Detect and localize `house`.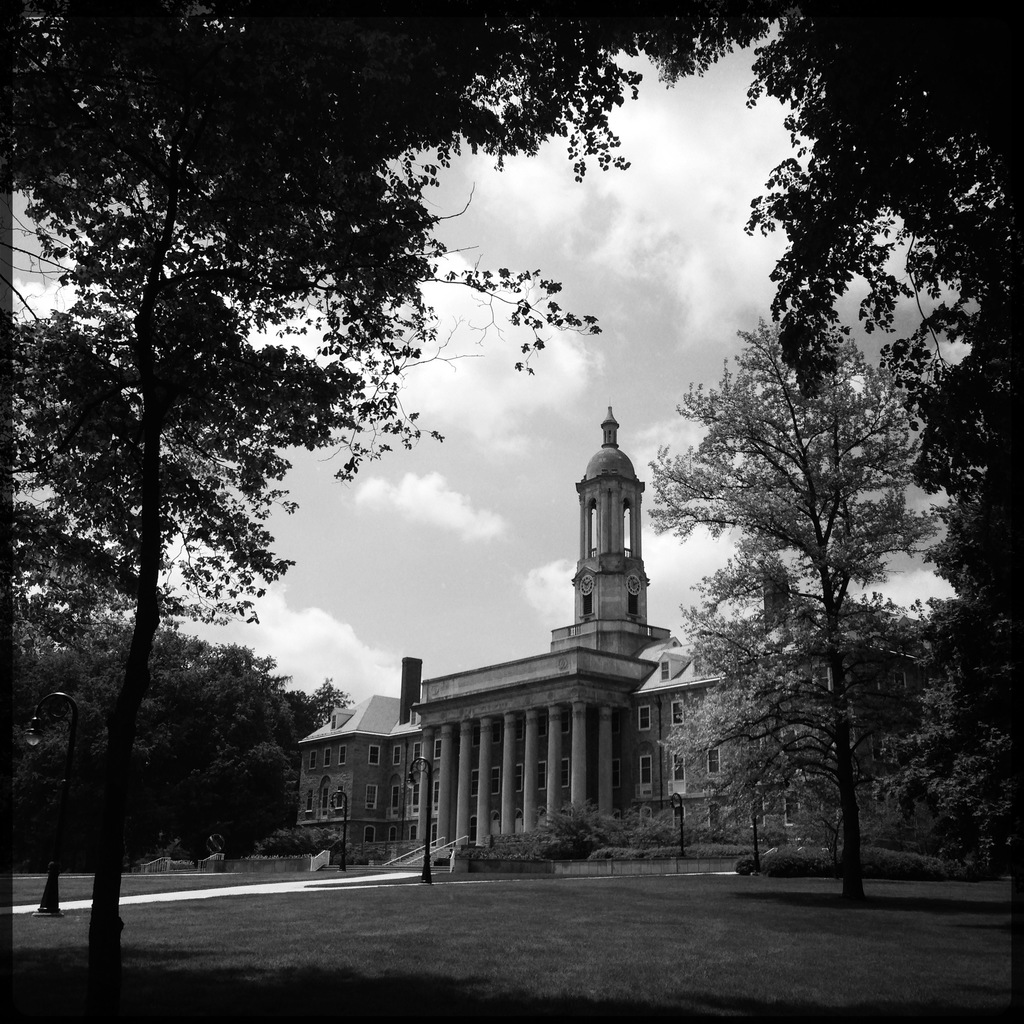
Localized at box=[278, 700, 396, 857].
